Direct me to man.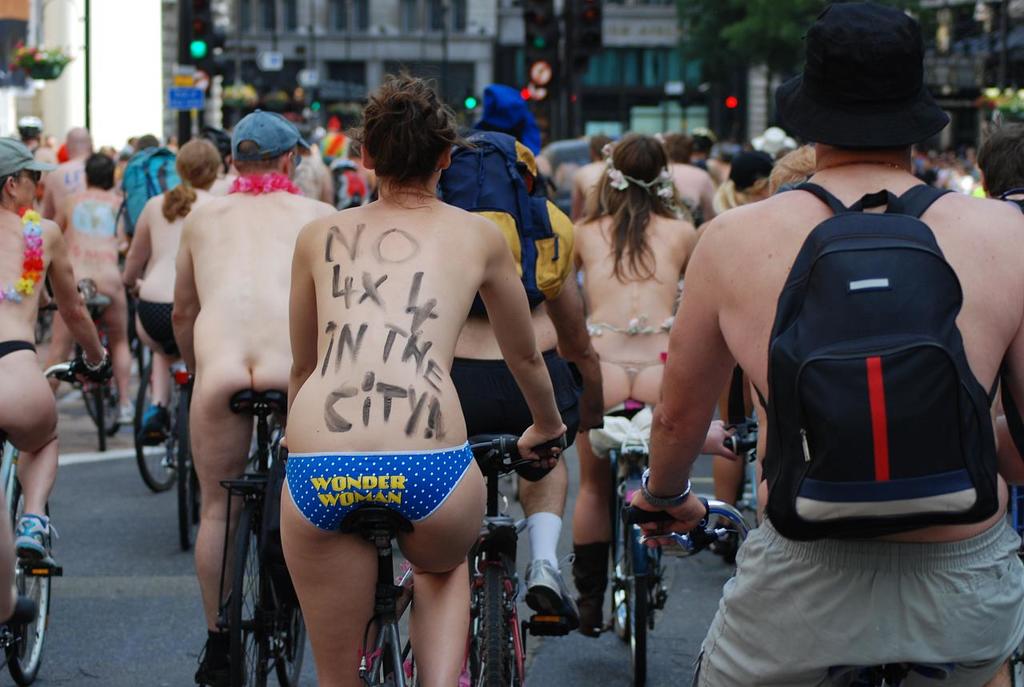
Direction: x1=201 y1=124 x2=238 y2=201.
